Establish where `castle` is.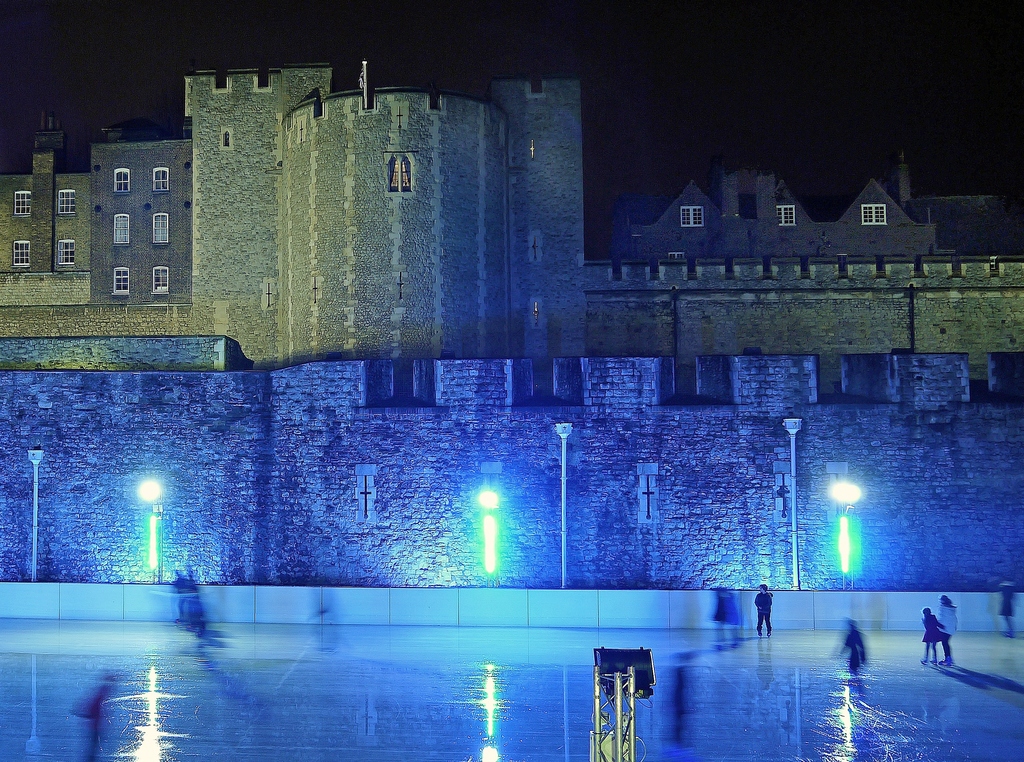
Established at [55,0,966,589].
